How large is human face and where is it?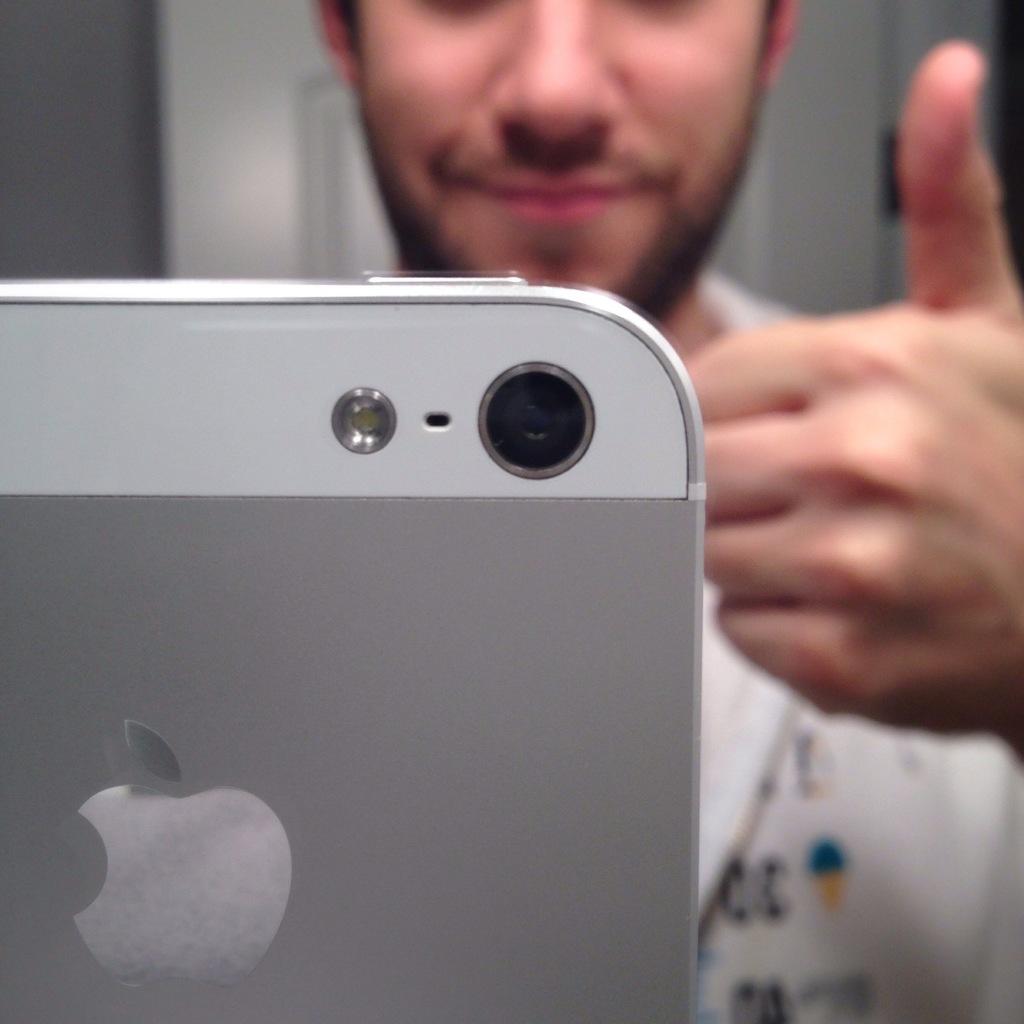
Bounding box: <box>345,0,772,323</box>.
